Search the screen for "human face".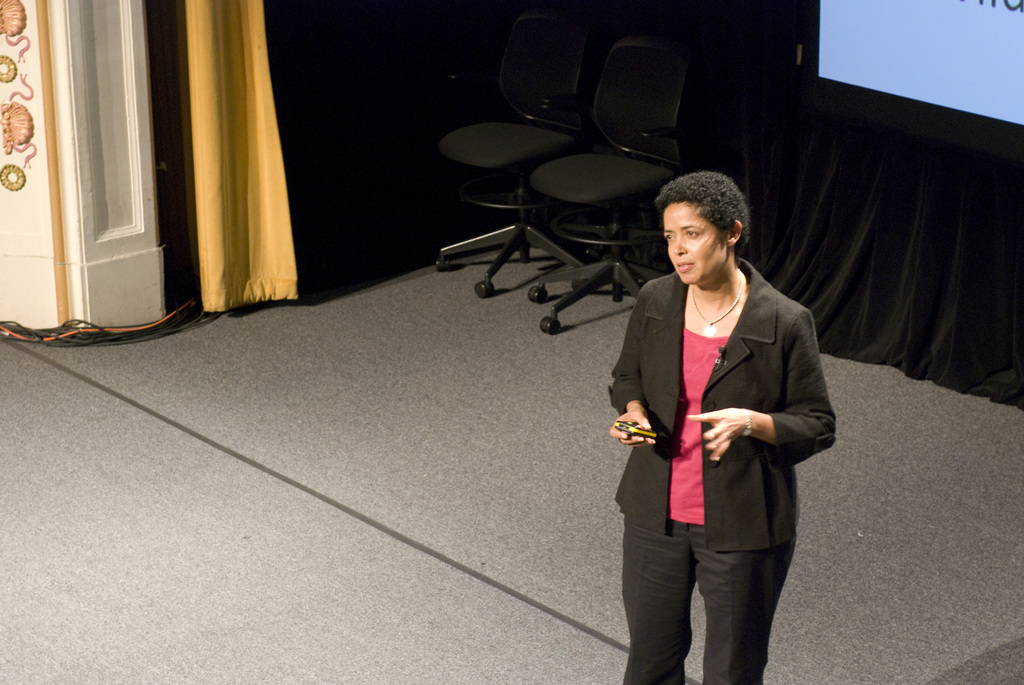
Found at (662, 200, 726, 281).
